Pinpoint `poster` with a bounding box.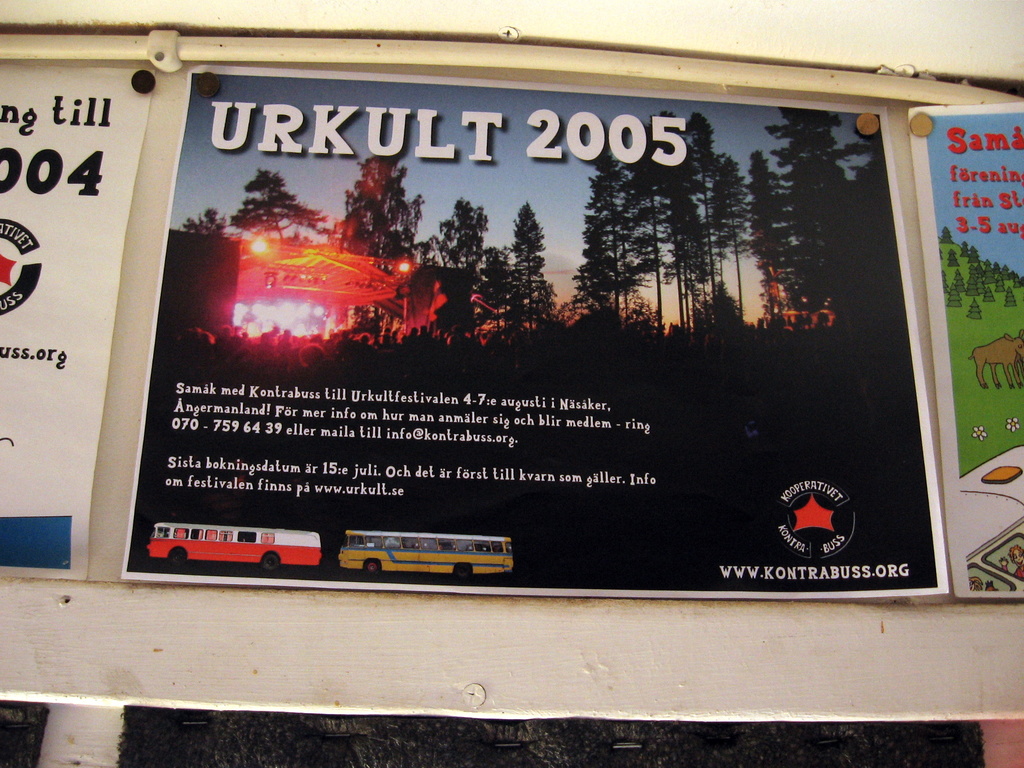
0 72 150 582.
